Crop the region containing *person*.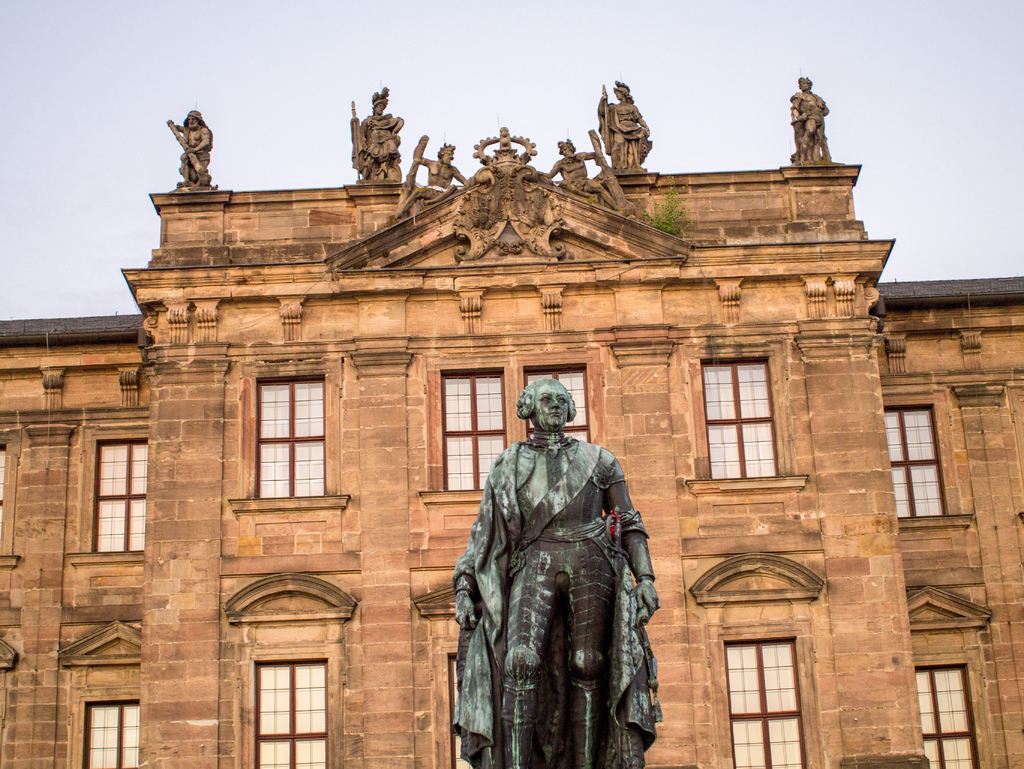
Crop region: 394 134 467 220.
